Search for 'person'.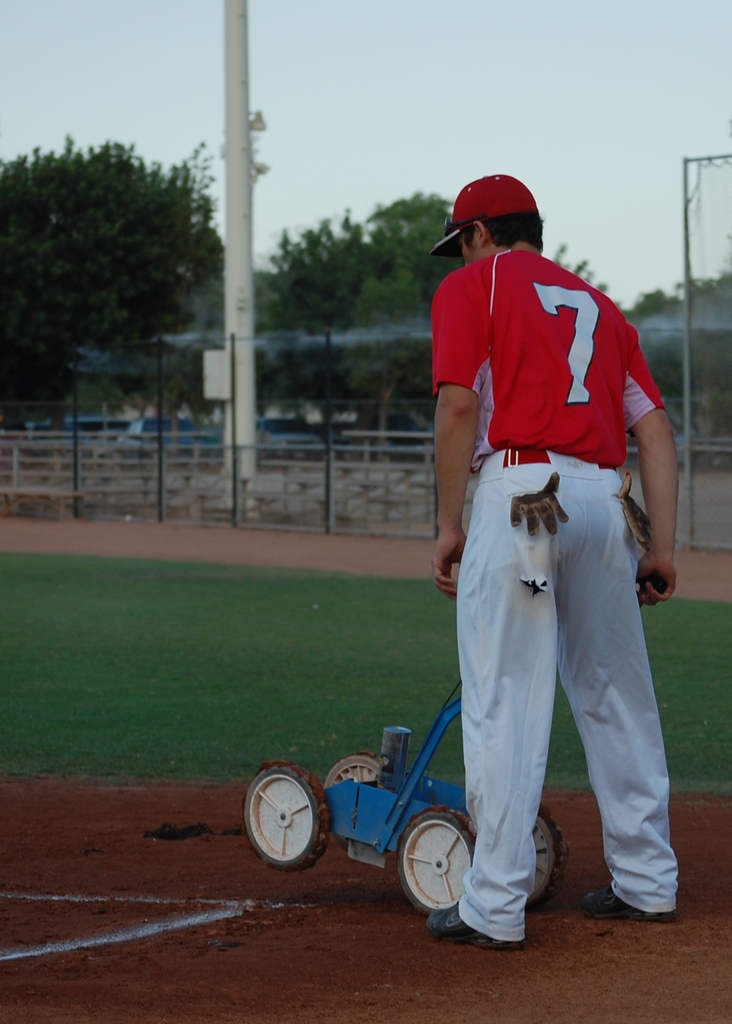
Found at select_region(334, 198, 662, 943).
